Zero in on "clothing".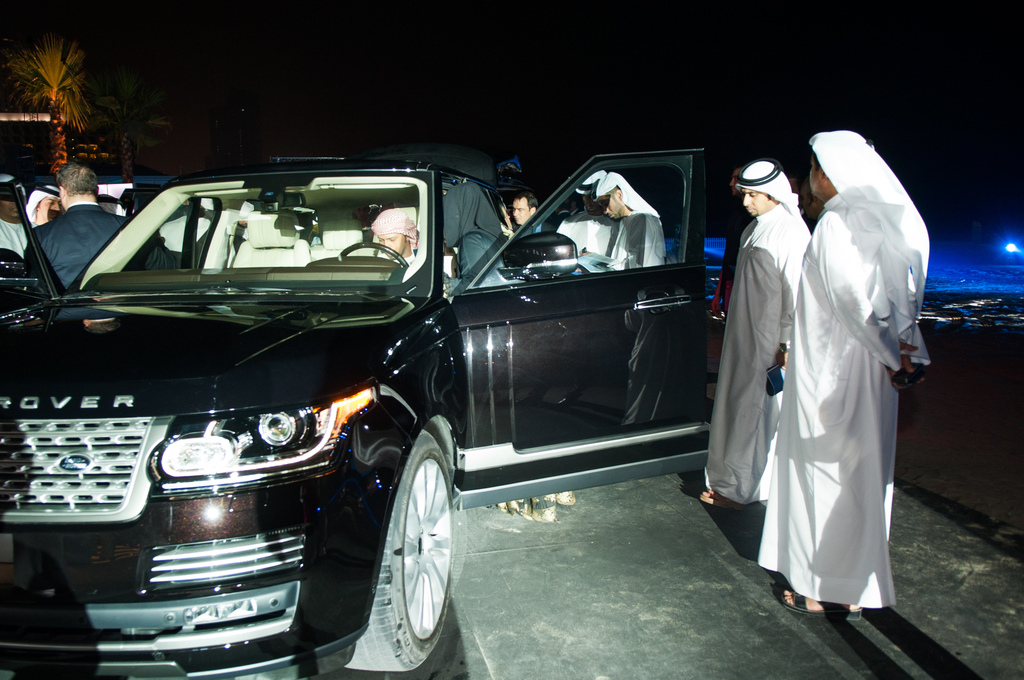
Zeroed in: 557, 174, 625, 266.
